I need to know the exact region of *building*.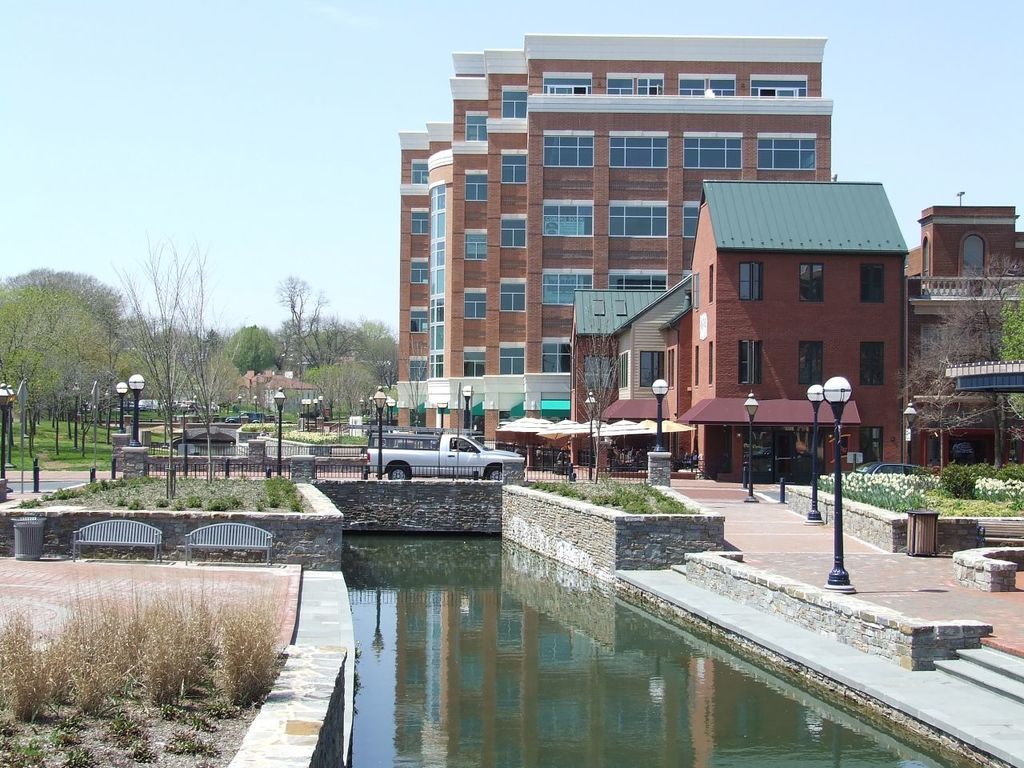
Region: box=[563, 174, 910, 482].
